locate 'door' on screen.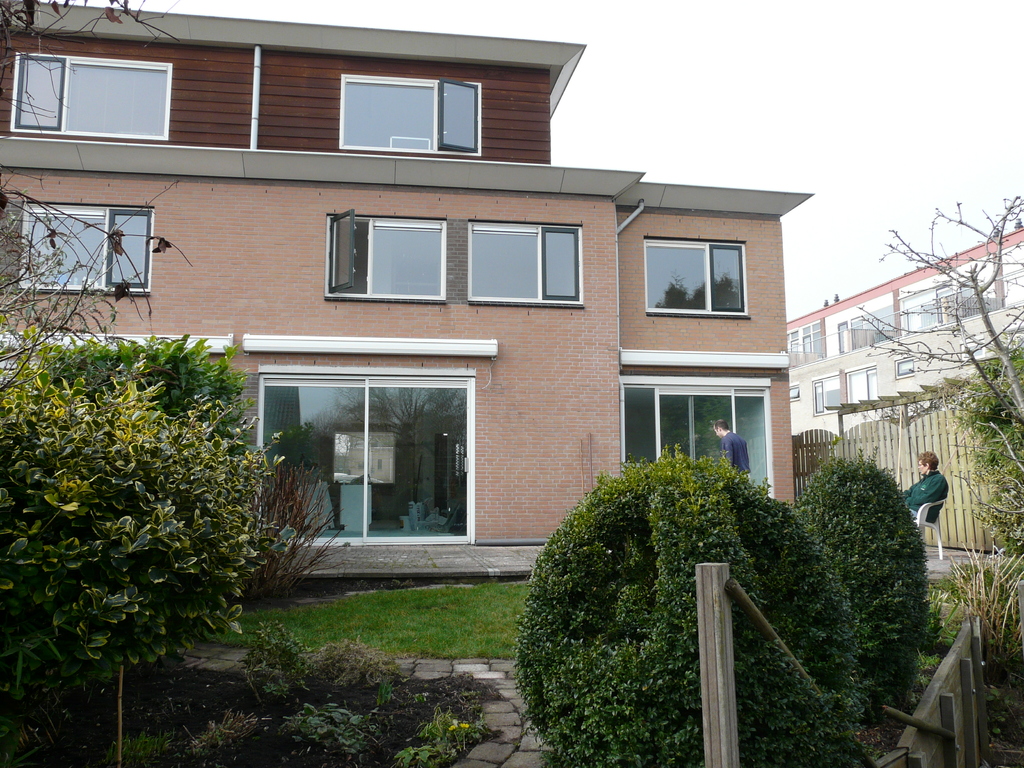
On screen at 260 381 363 543.
